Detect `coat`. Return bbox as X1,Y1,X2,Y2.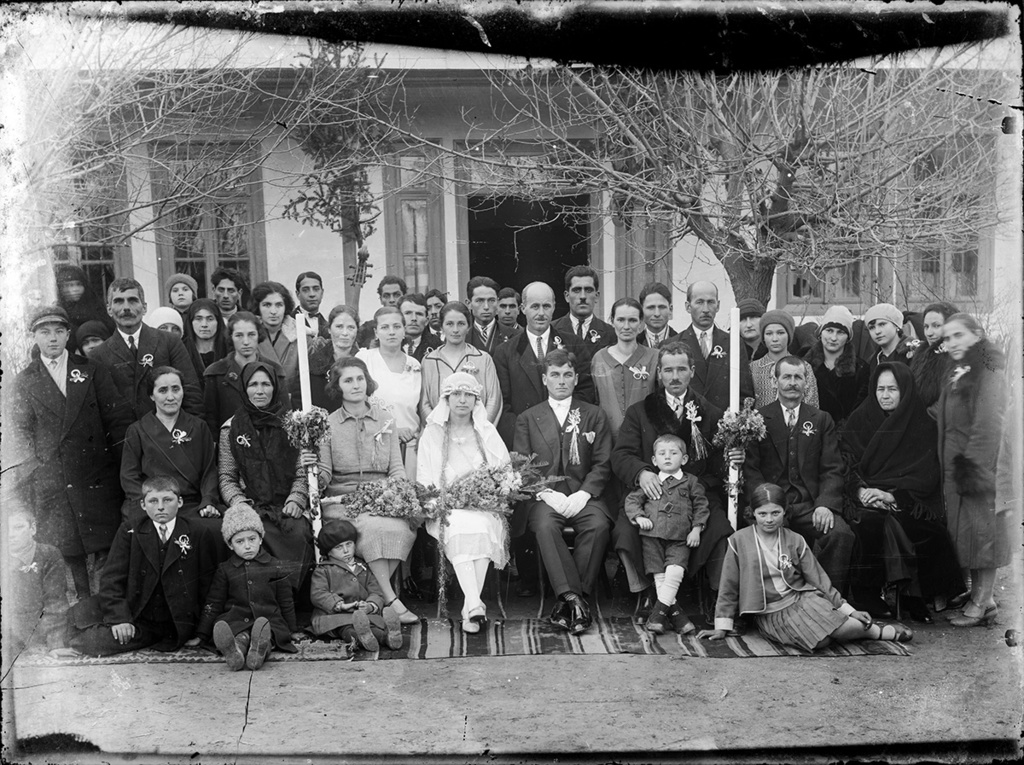
15,355,98,548.
